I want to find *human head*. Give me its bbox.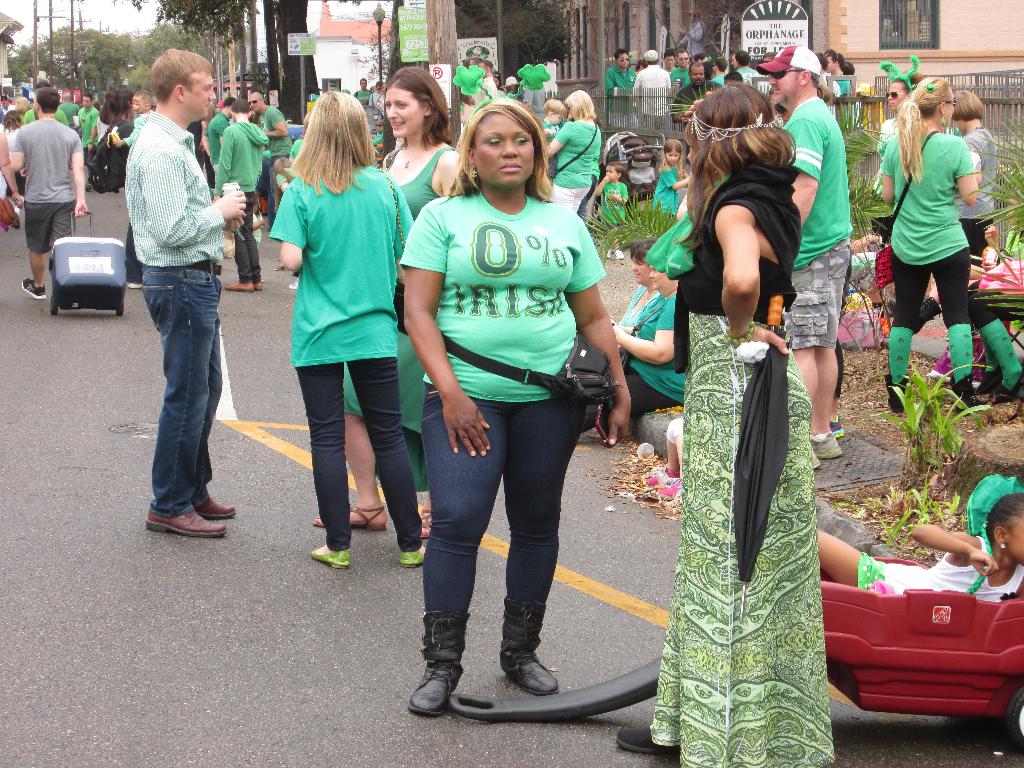
[677, 50, 687, 67].
